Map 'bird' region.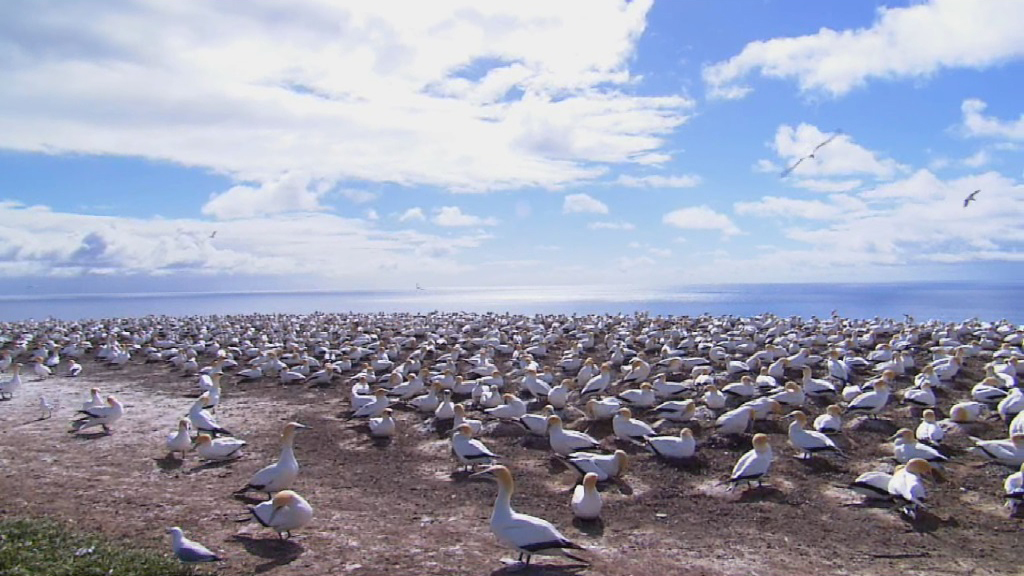
Mapped to 786,408,846,464.
